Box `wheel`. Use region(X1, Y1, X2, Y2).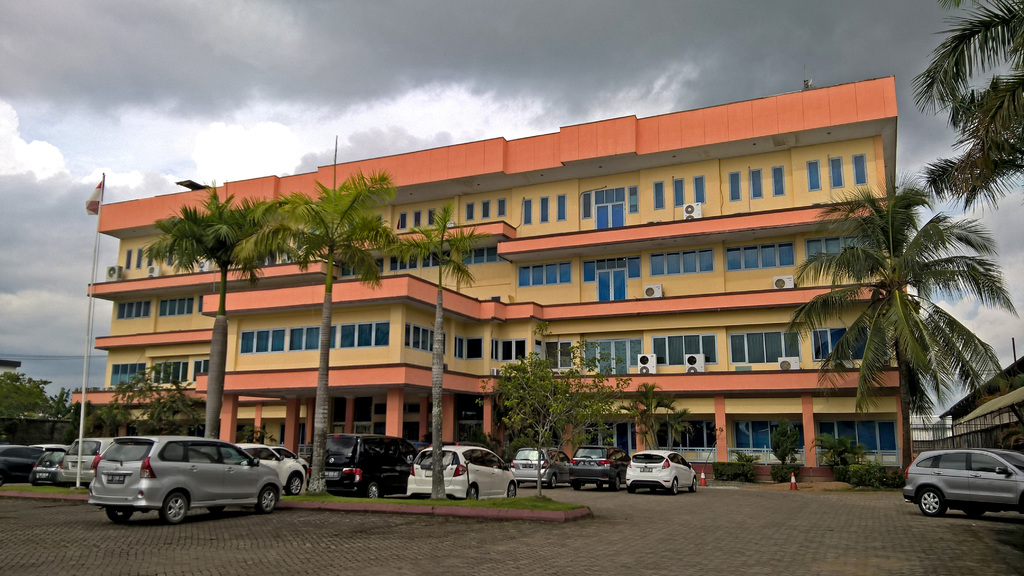
region(914, 482, 950, 513).
